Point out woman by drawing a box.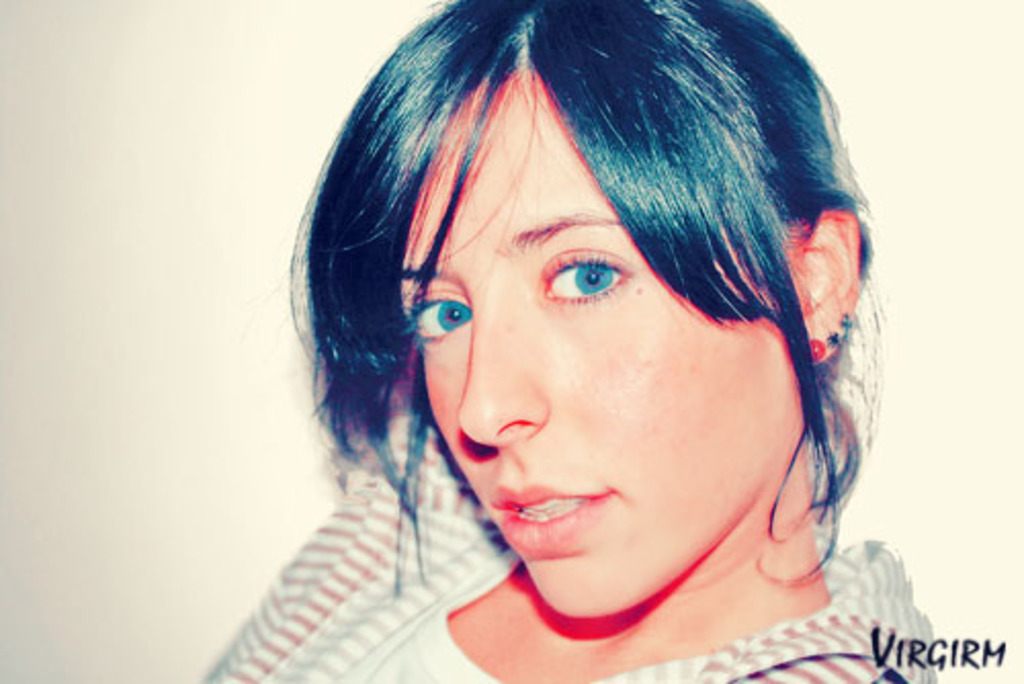
(left=170, top=0, right=944, bottom=672).
